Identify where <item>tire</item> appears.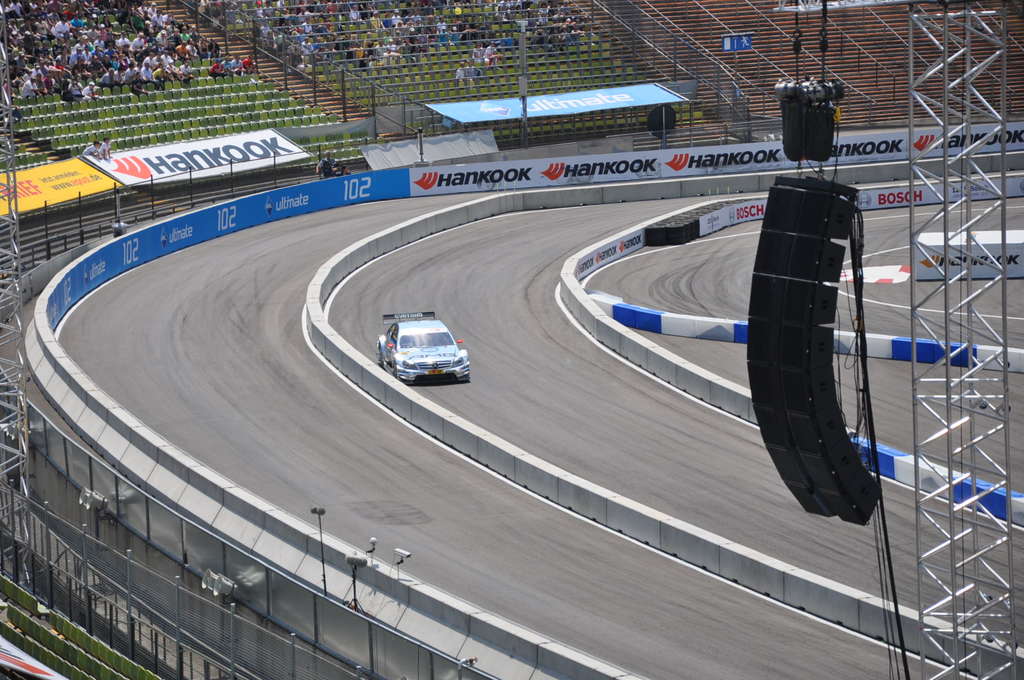
Appears at (left=781, top=101, right=804, bottom=160).
